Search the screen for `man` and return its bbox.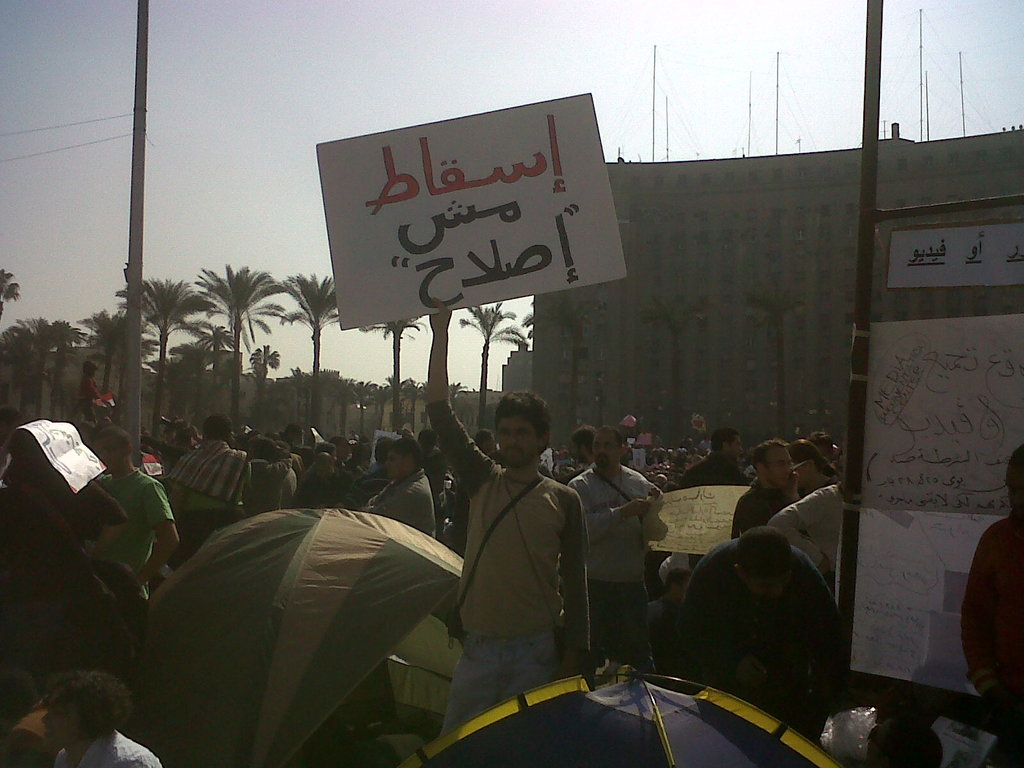
Found: <box>956,447,1023,767</box>.
